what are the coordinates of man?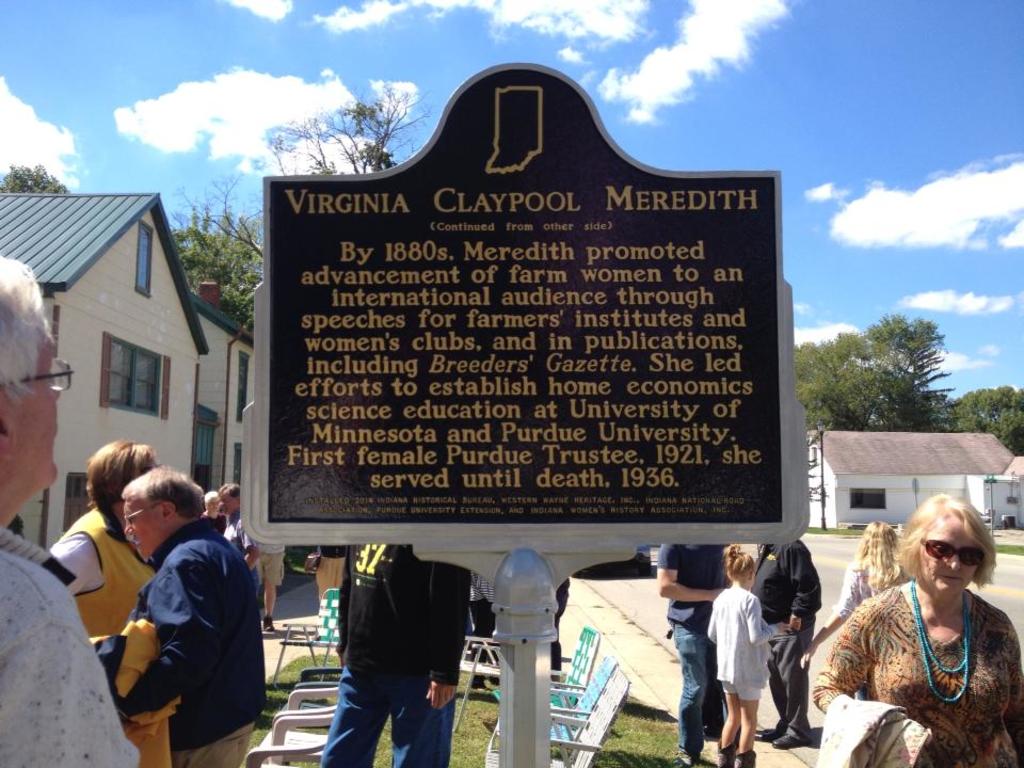
locate(244, 537, 288, 633).
